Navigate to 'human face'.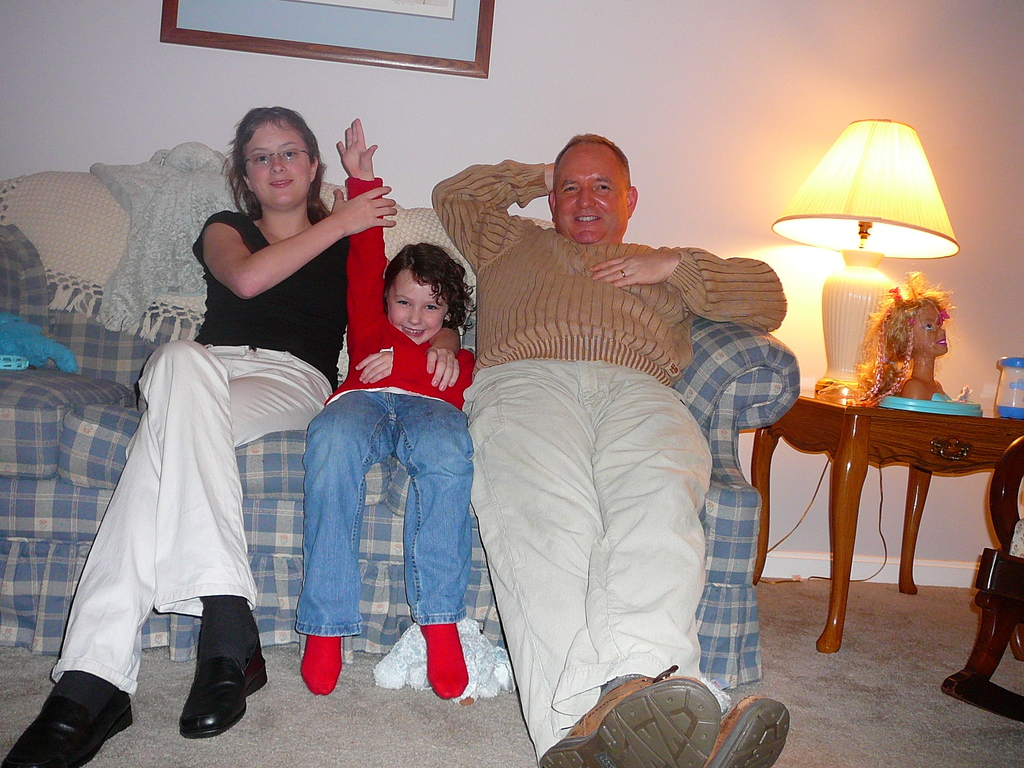
Navigation target: 250/120/313/207.
